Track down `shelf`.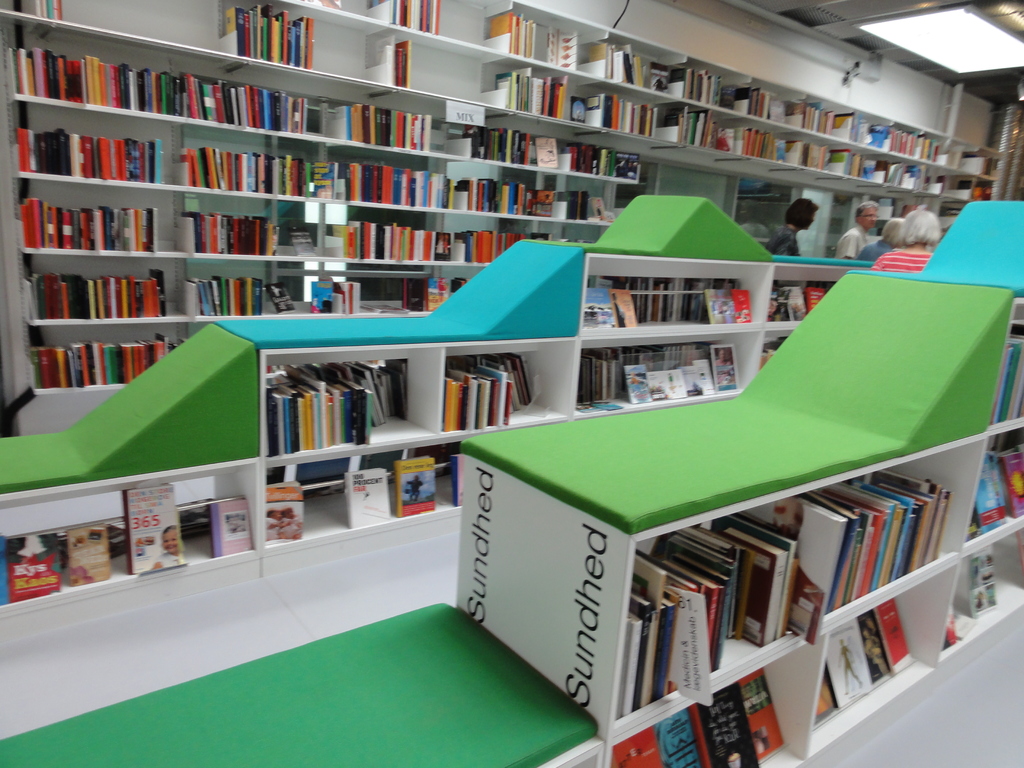
Tracked to 490,115,653,195.
